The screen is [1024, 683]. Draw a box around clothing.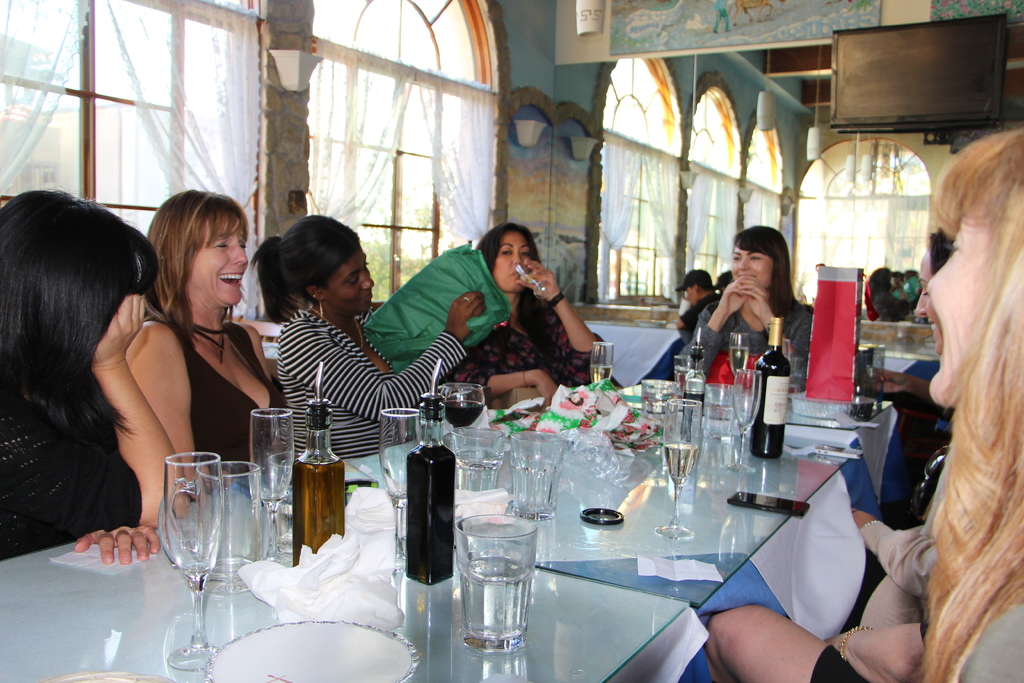
locate(852, 528, 957, 618).
